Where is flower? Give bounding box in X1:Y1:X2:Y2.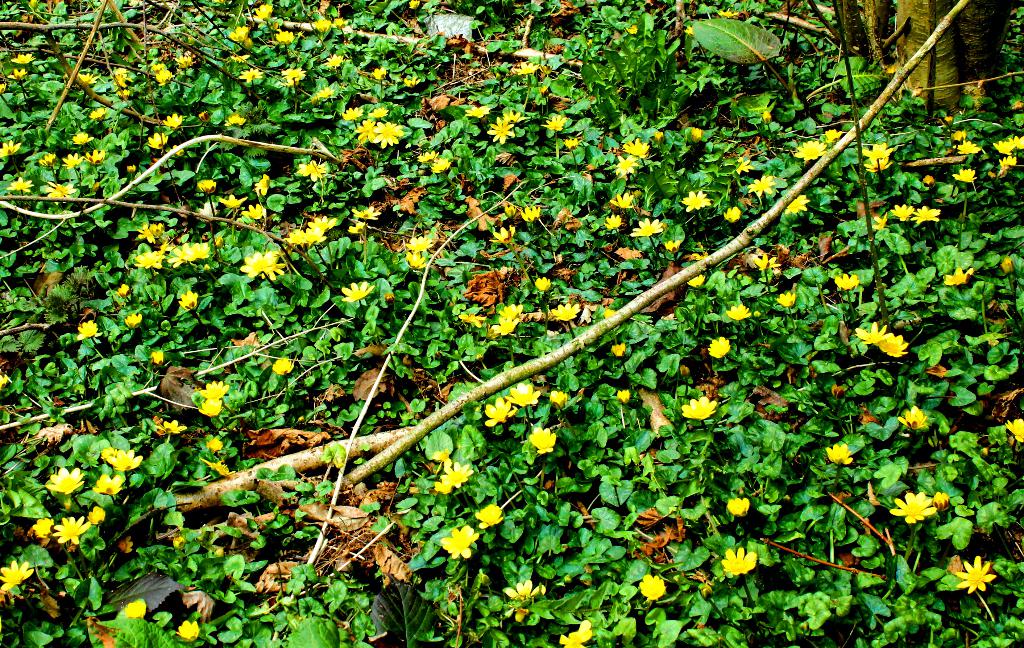
296:156:326:188.
